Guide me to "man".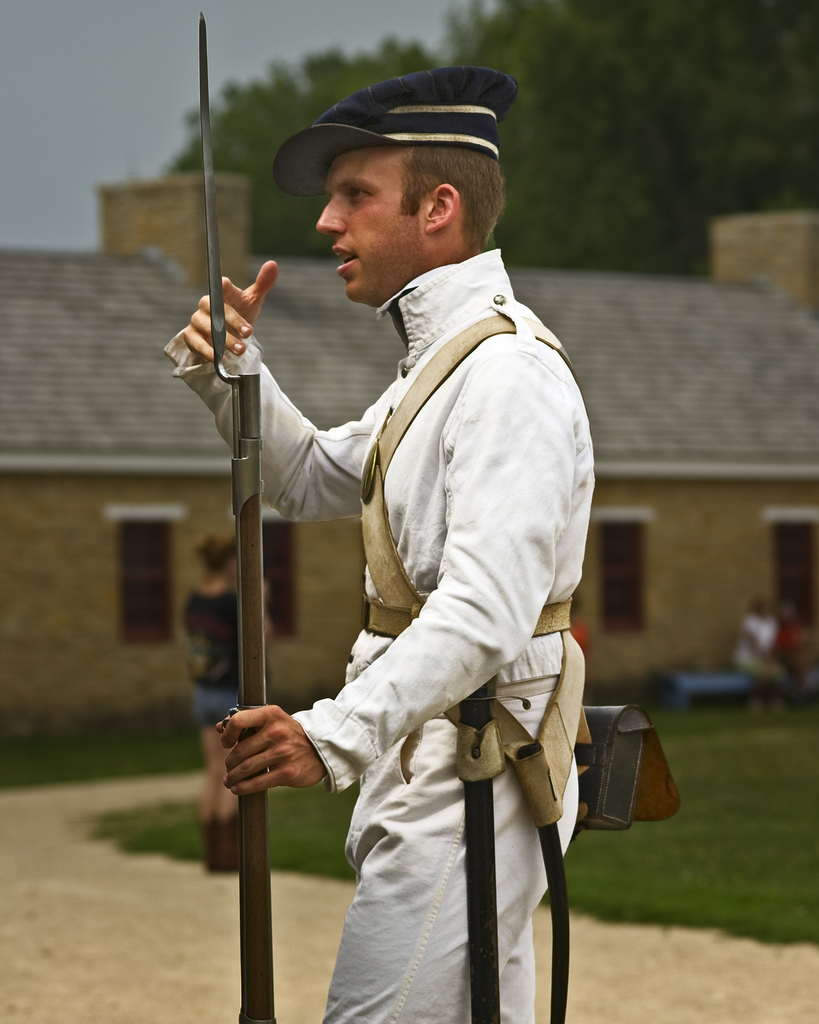
Guidance: left=232, top=84, right=626, bottom=1023.
